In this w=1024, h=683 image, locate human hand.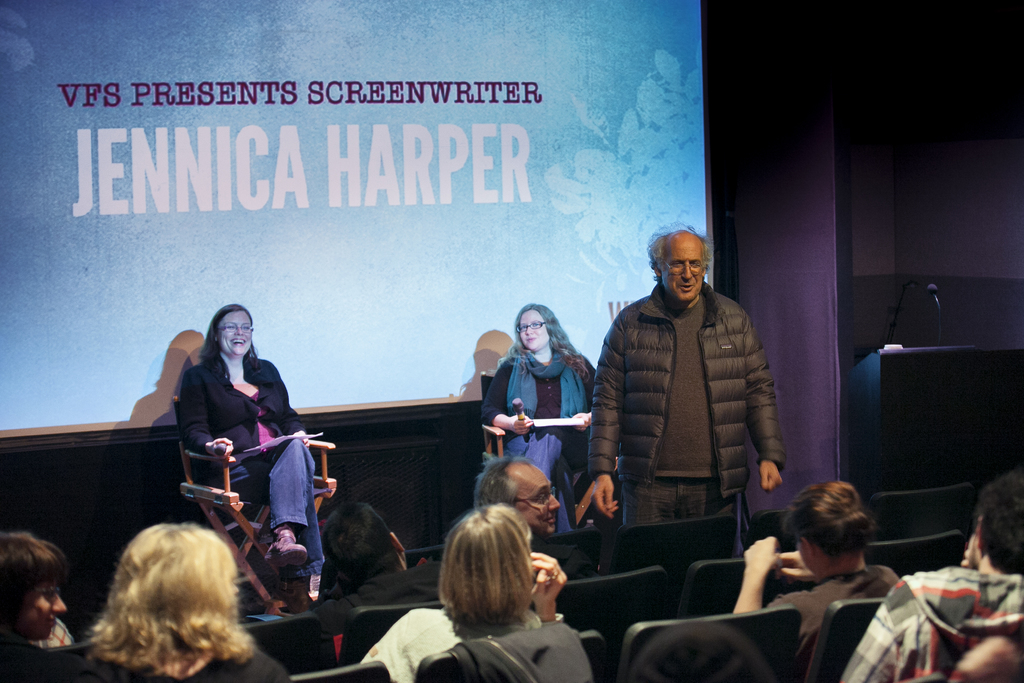
Bounding box: <bbox>590, 475, 619, 525</bbox>.
